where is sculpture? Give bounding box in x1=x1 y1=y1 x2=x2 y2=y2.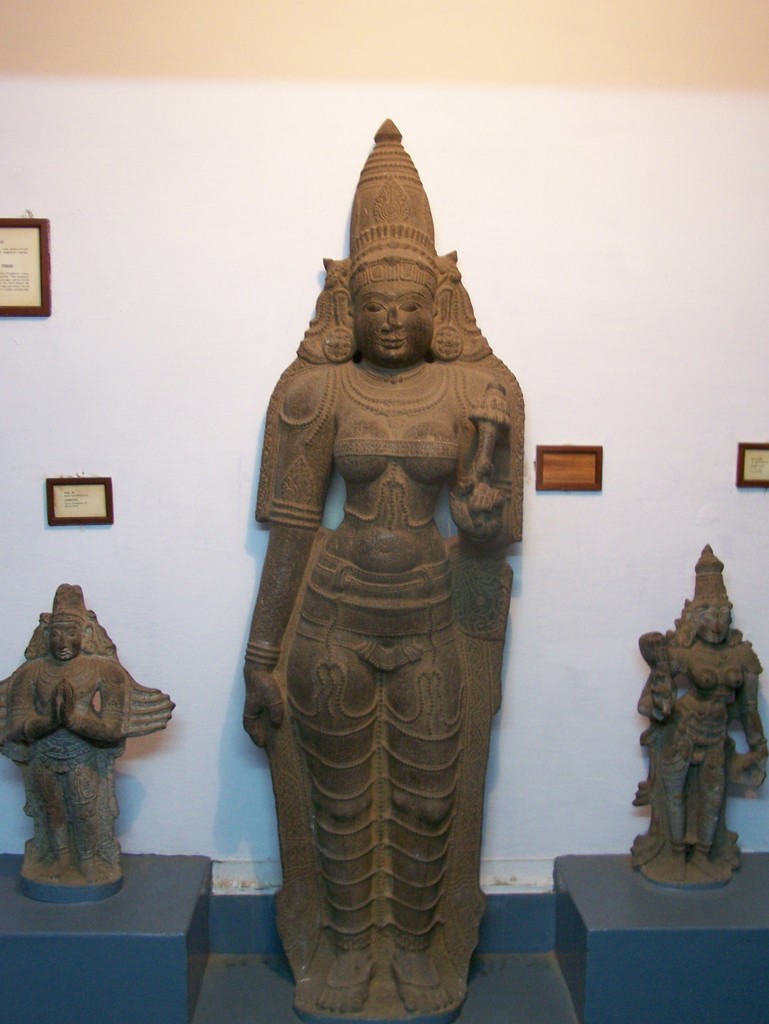
x1=0 y1=580 x2=170 y2=898.
